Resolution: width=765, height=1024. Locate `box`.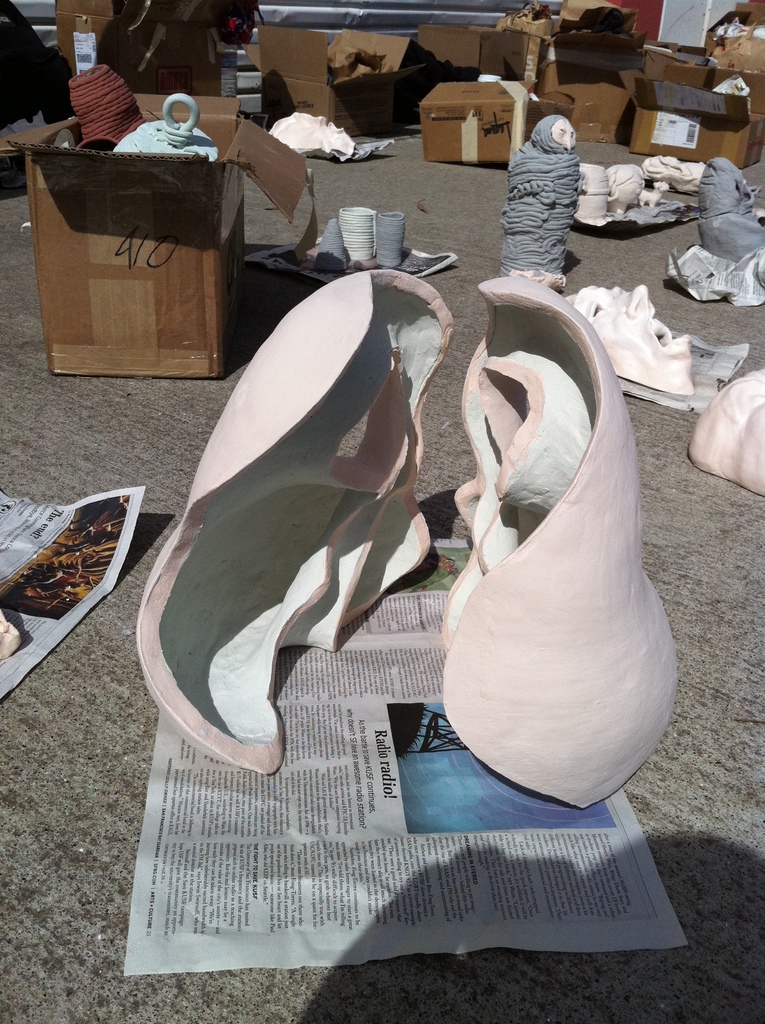
x1=644 y1=49 x2=693 y2=80.
